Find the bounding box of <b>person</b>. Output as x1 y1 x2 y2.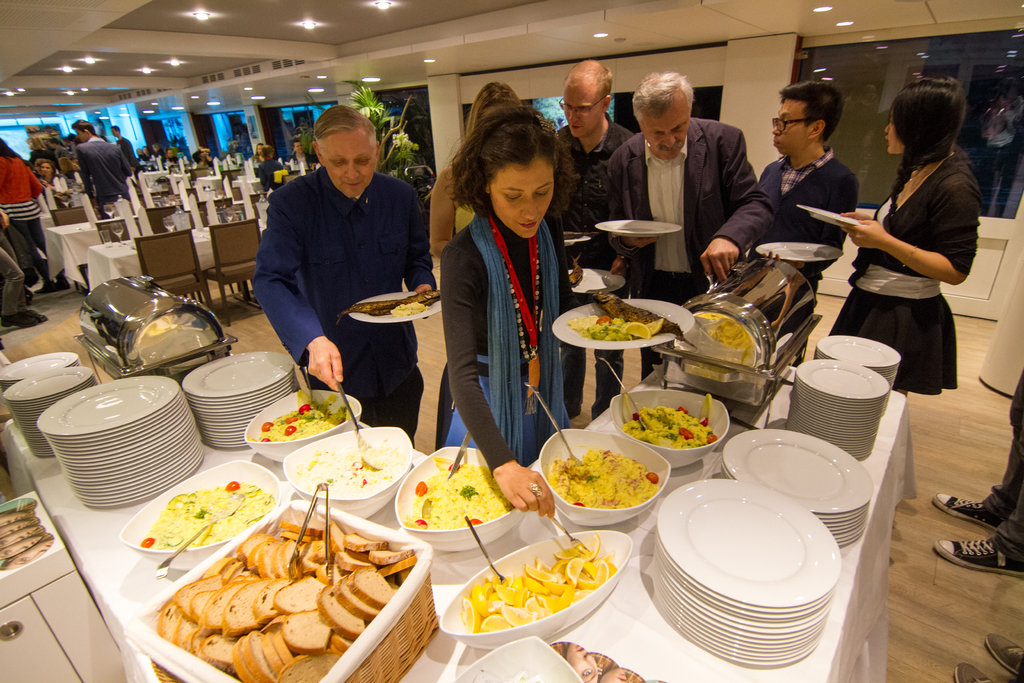
250 99 438 446.
